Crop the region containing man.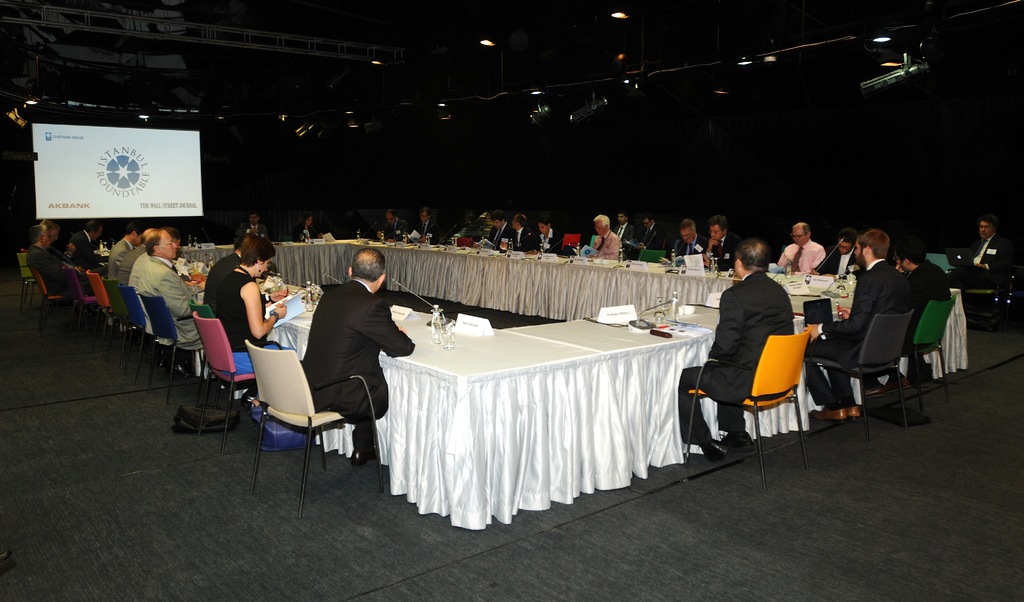
Crop region: (615, 210, 635, 248).
